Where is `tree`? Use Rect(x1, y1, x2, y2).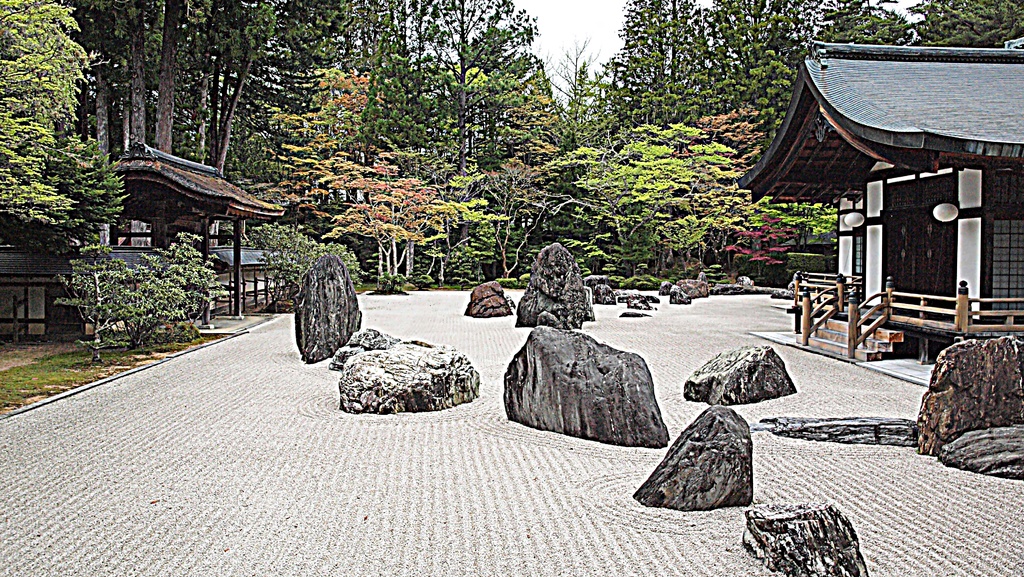
Rect(905, 0, 1023, 42).
